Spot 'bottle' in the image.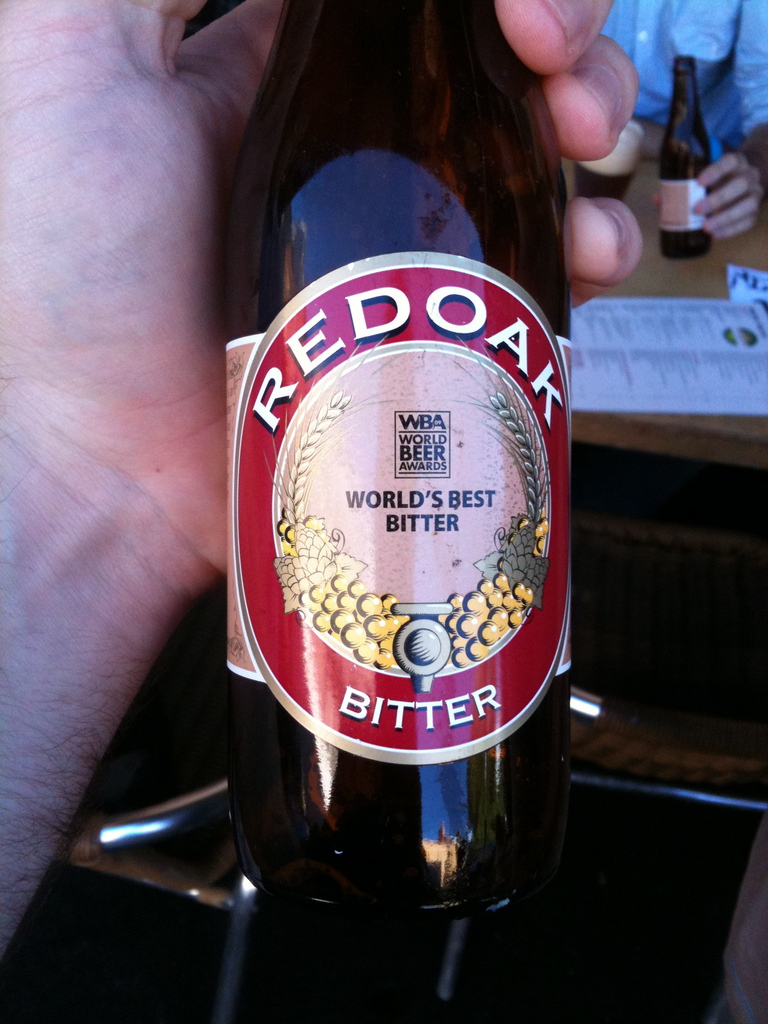
'bottle' found at [661, 54, 716, 261].
